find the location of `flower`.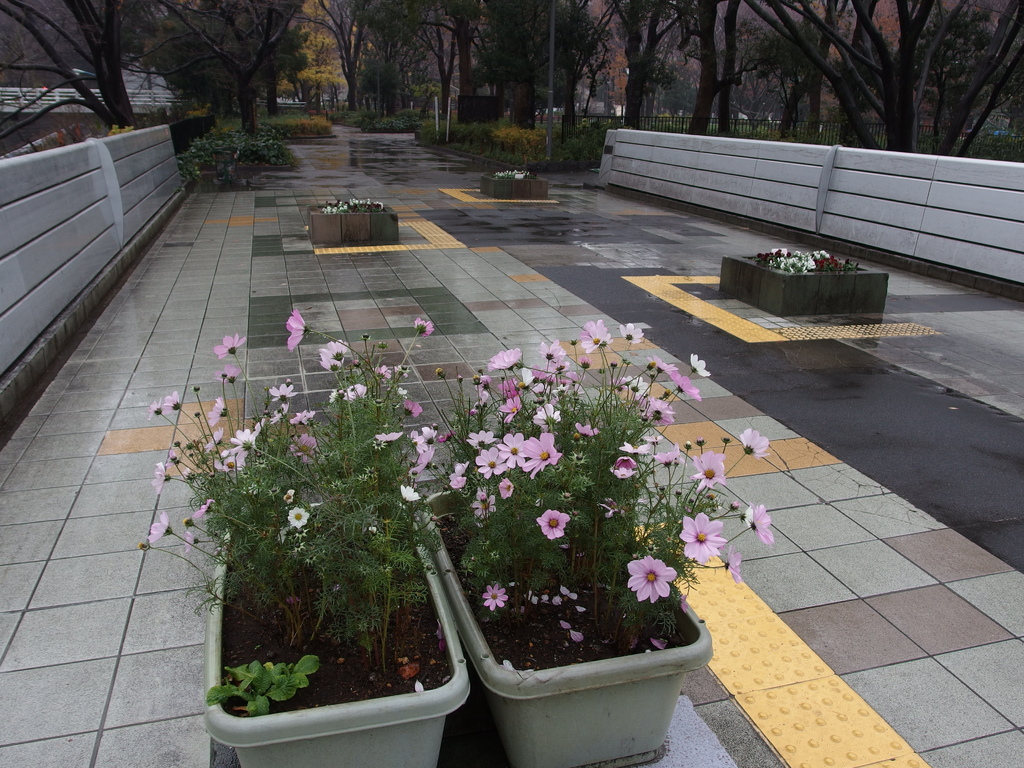
Location: box=[201, 424, 220, 451].
